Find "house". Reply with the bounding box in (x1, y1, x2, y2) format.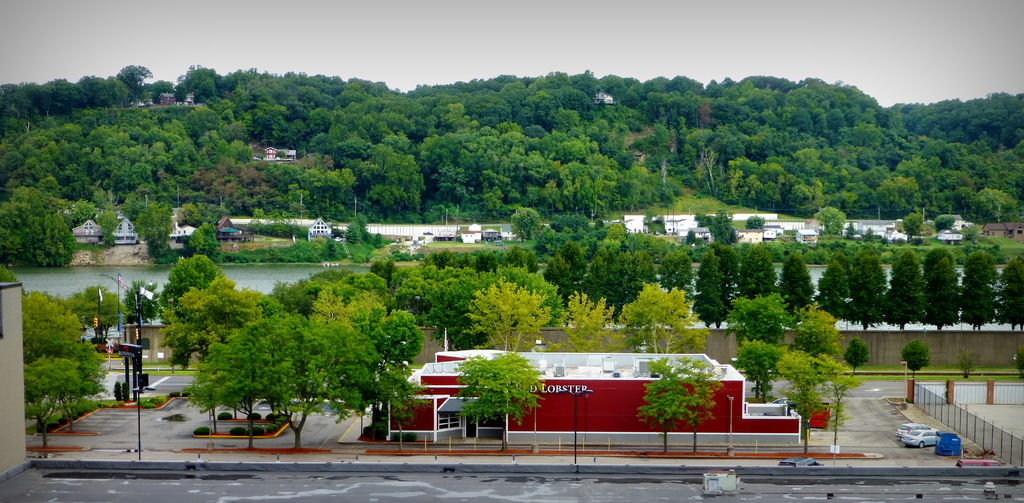
(595, 82, 611, 108).
